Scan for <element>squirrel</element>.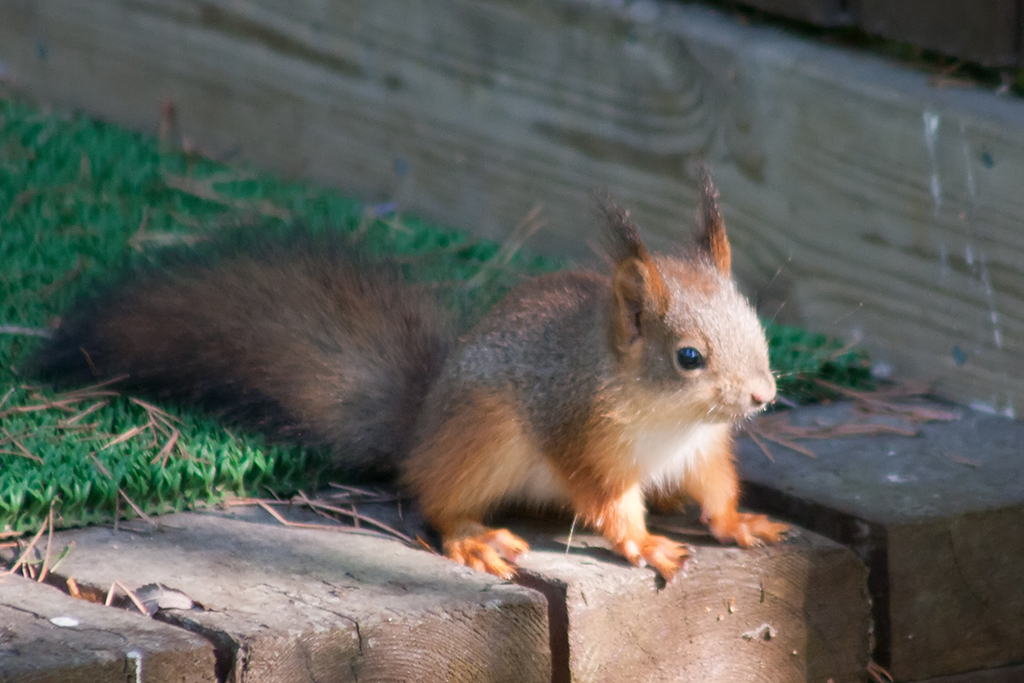
Scan result: x1=26 y1=155 x2=874 y2=595.
